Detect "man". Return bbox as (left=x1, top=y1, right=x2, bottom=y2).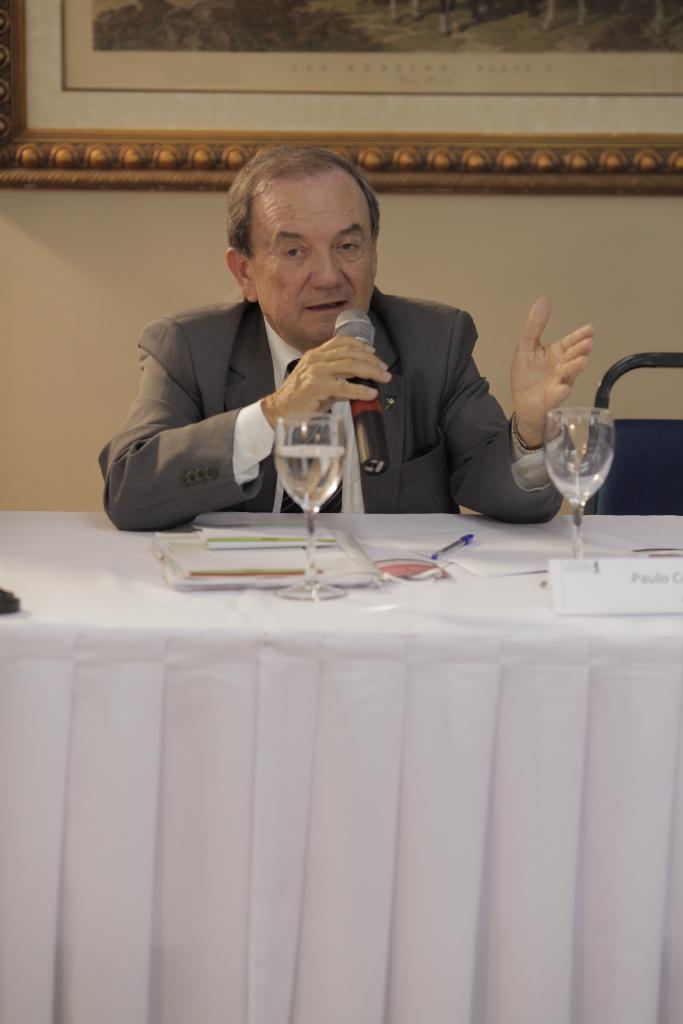
(left=96, top=170, right=534, bottom=538).
